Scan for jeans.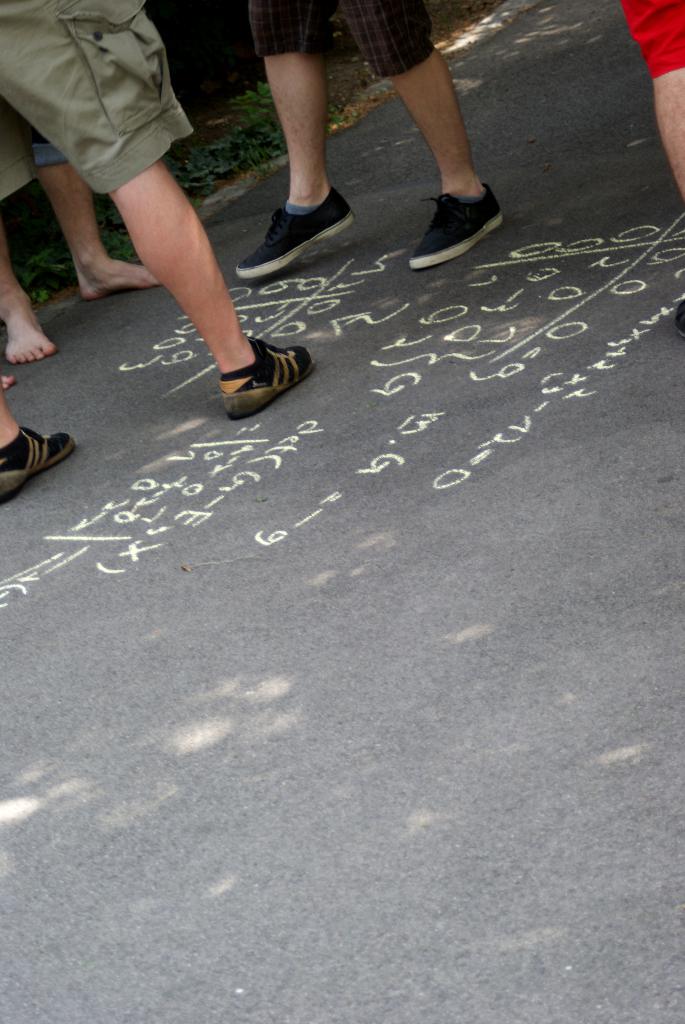
Scan result: [x1=256, y1=0, x2=425, y2=73].
